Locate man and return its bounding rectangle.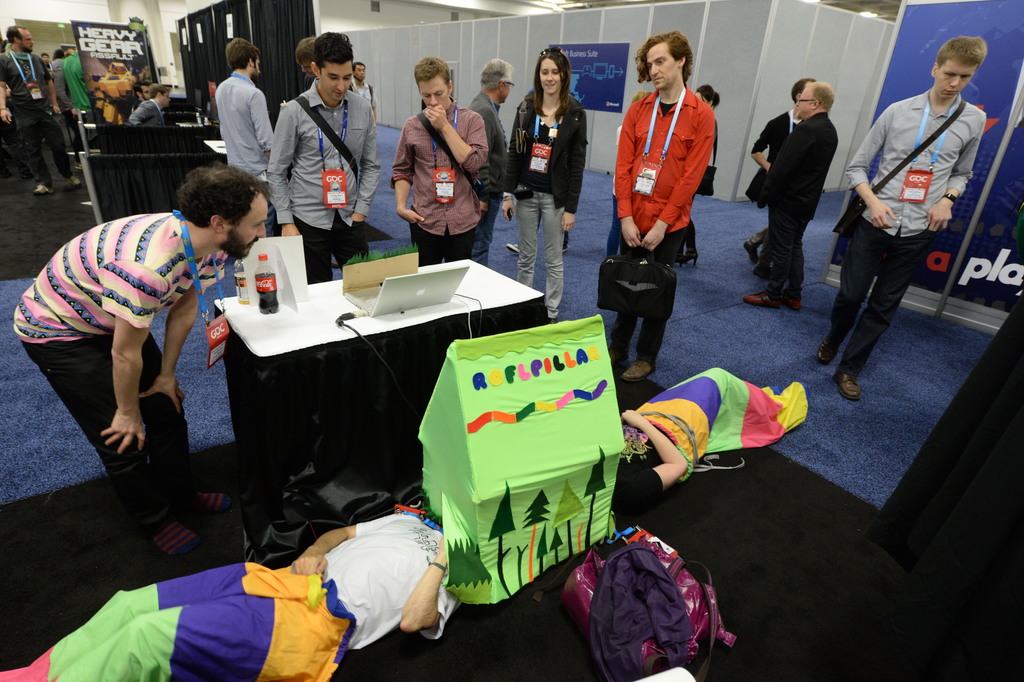
[x1=467, y1=58, x2=516, y2=264].
